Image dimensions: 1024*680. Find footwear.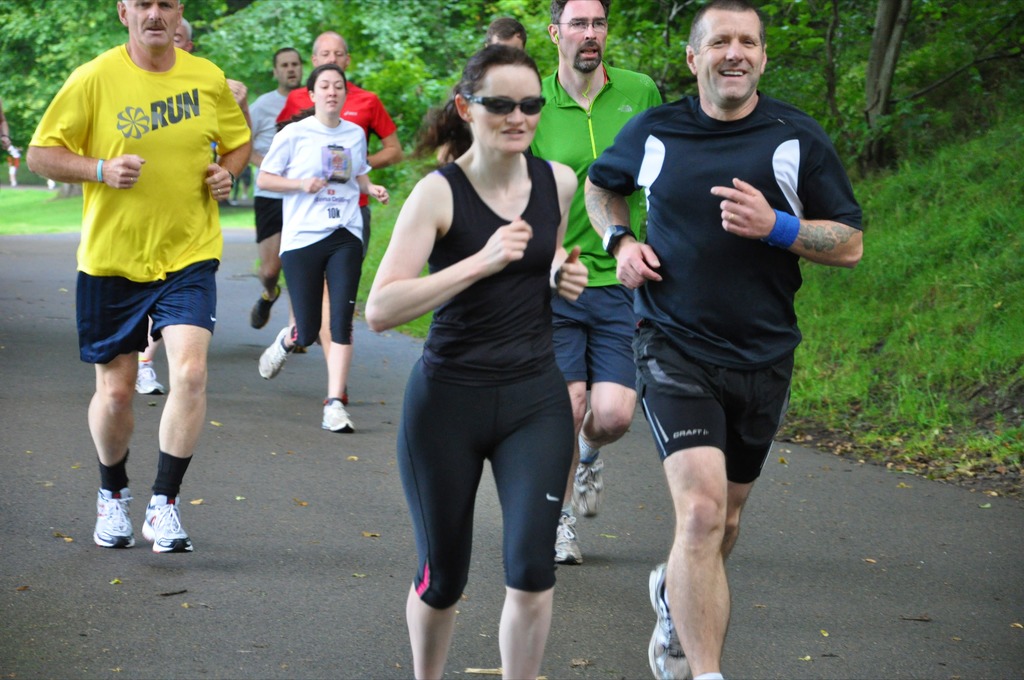
<bbox>128, 359, 163, 395</bbox>.
